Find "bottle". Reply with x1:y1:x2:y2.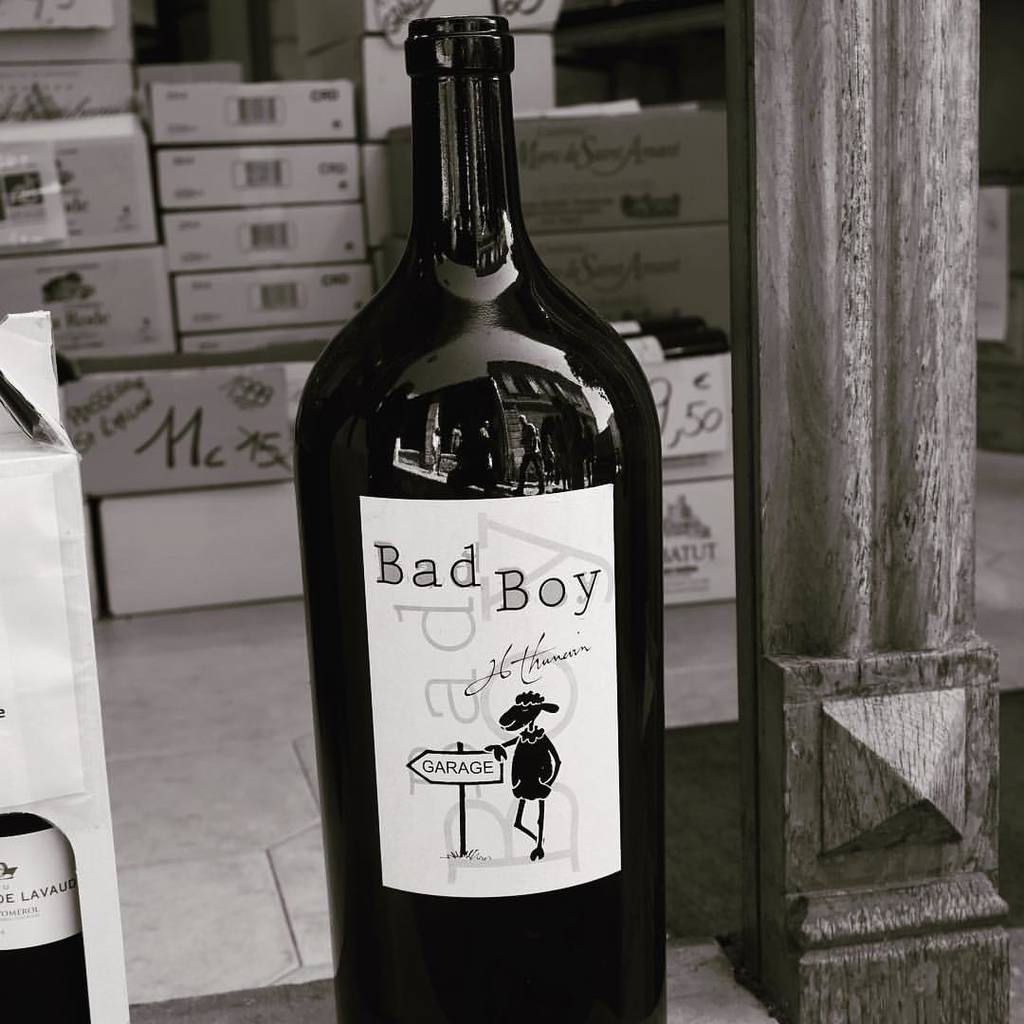
293:16:667:1023.
